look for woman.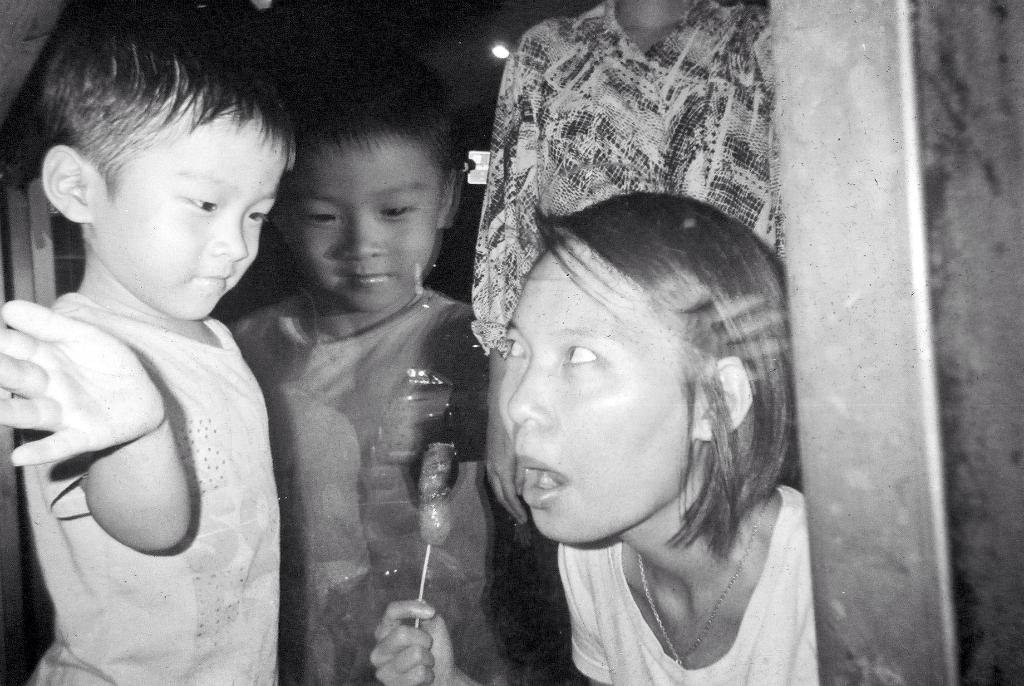
Found: (371,161,815,685).
